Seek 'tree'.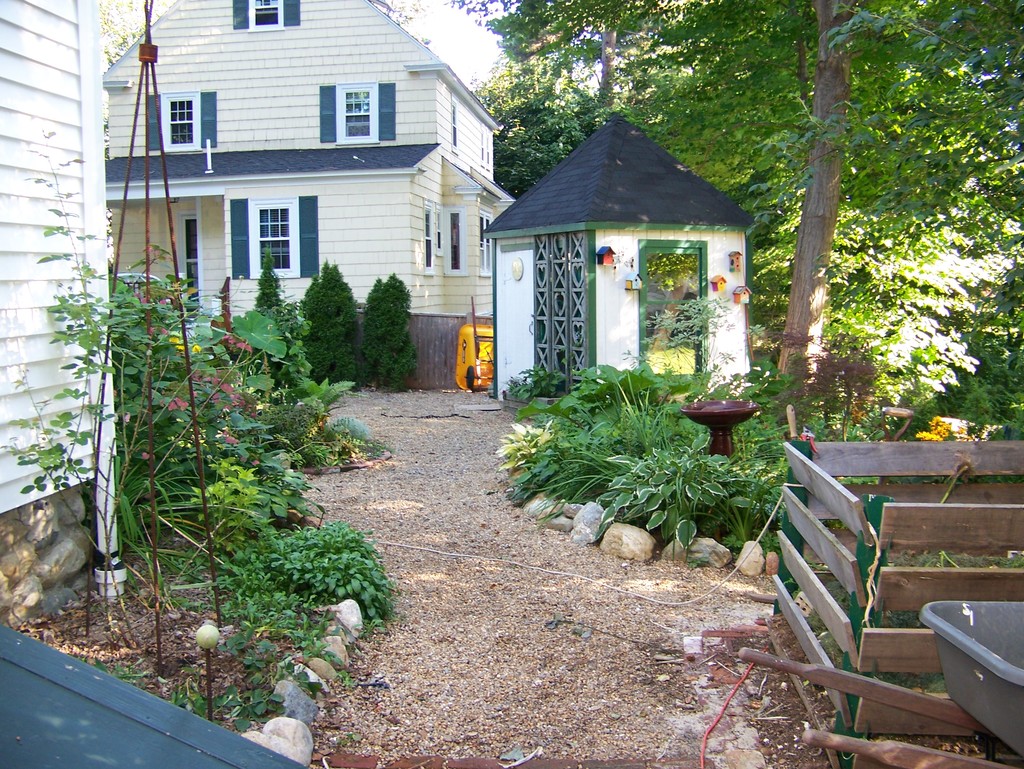
[291, 255, 355, 397].
